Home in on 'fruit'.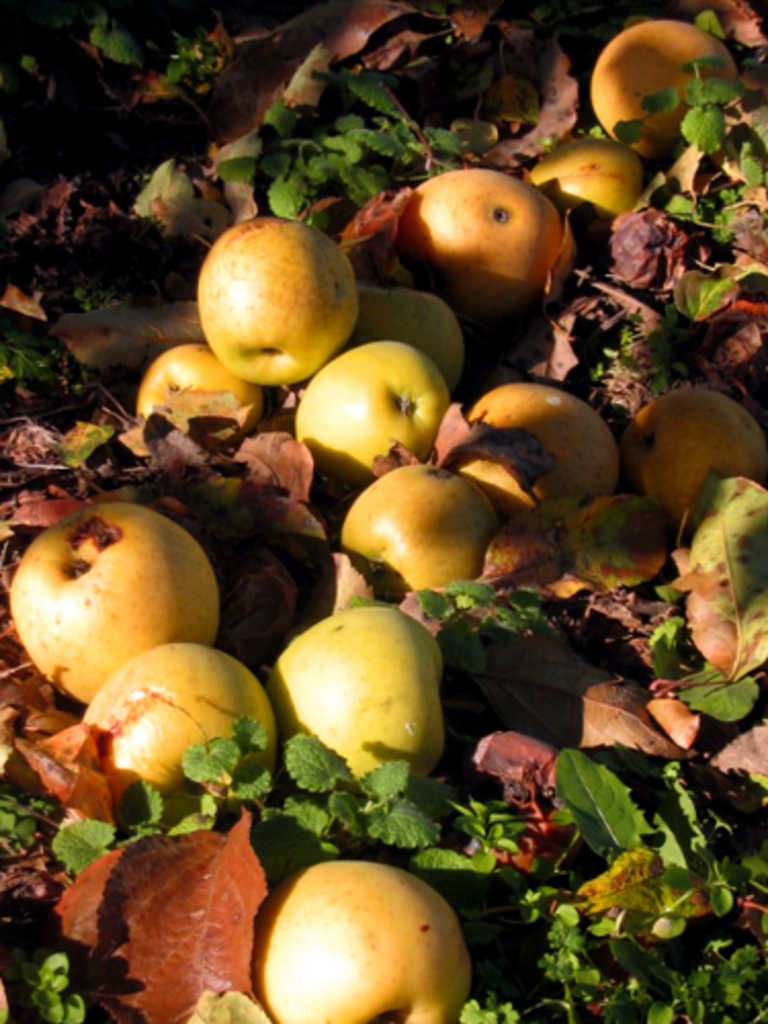
Homed in at x1=455, y1=391, x2=623, y2=516.
